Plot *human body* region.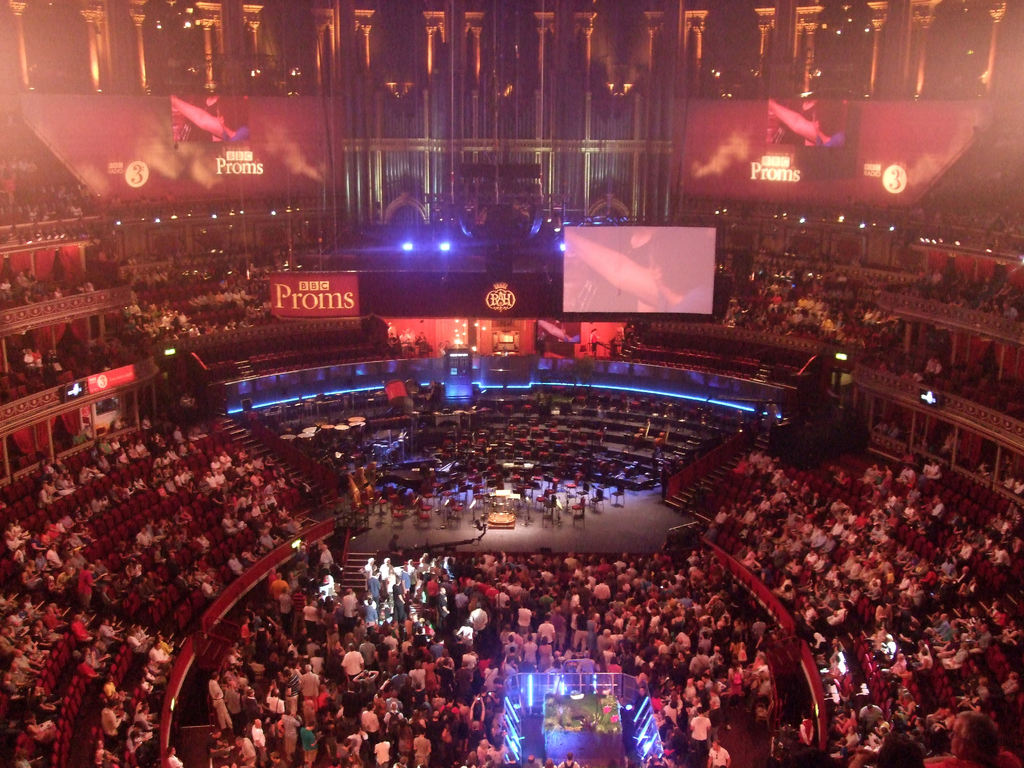
Plotted at x1=550, y1=580, x2=564, y2=602.
